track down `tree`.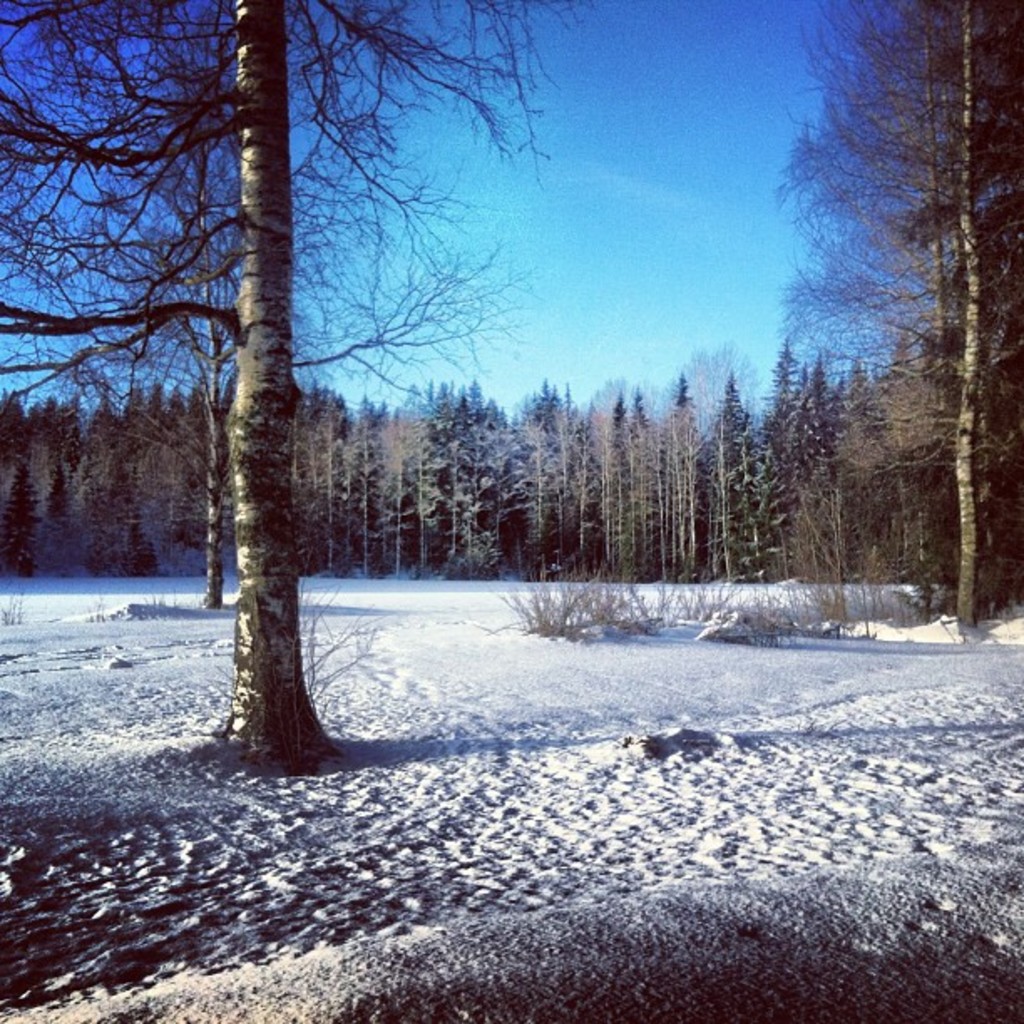
Tracked to [776, 0, 1022, 627].
